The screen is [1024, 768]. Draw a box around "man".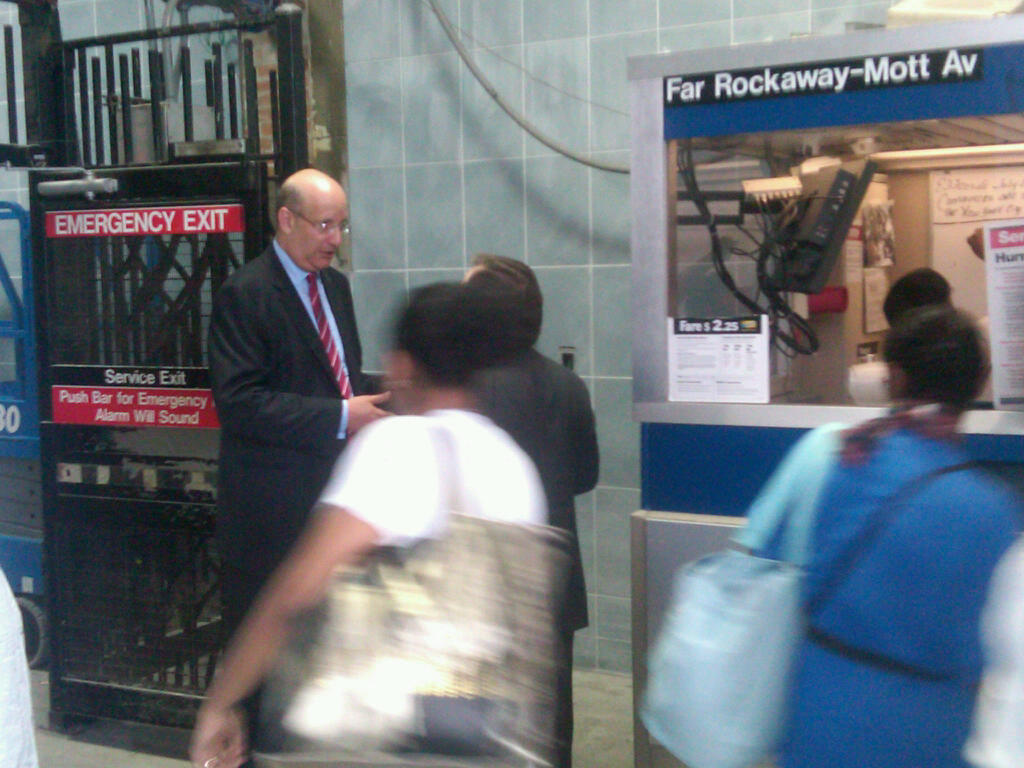
(437, 255, 597, 767).
